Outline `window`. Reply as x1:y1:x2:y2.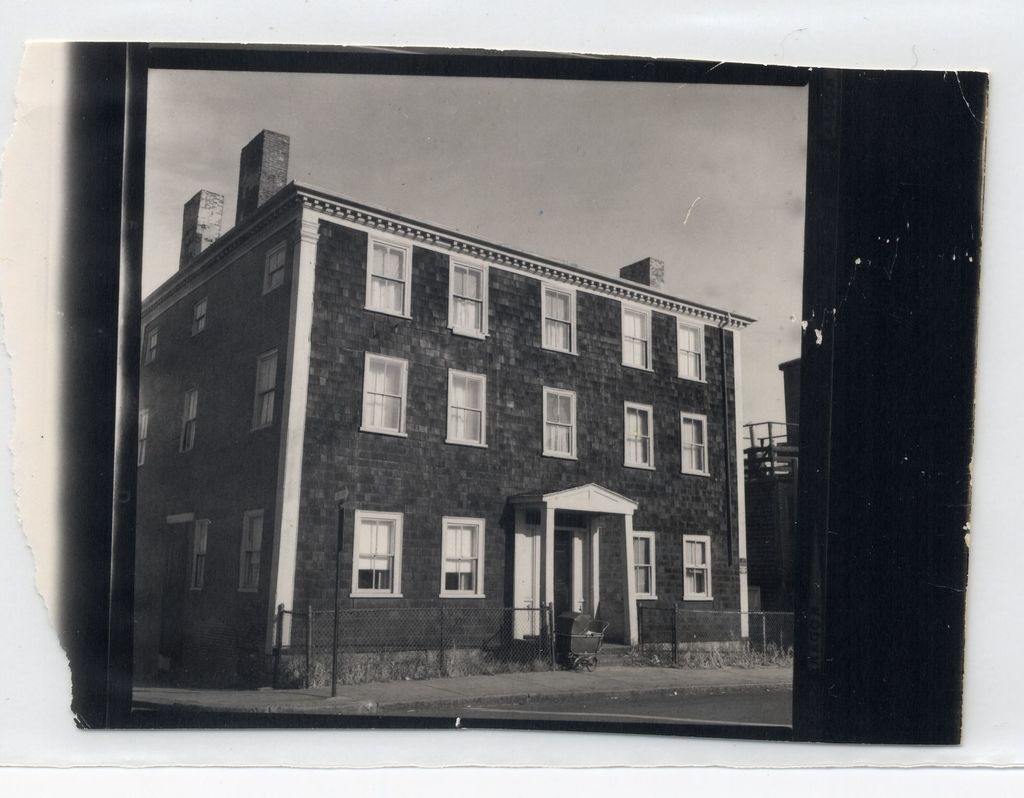
684:539:714:600.
